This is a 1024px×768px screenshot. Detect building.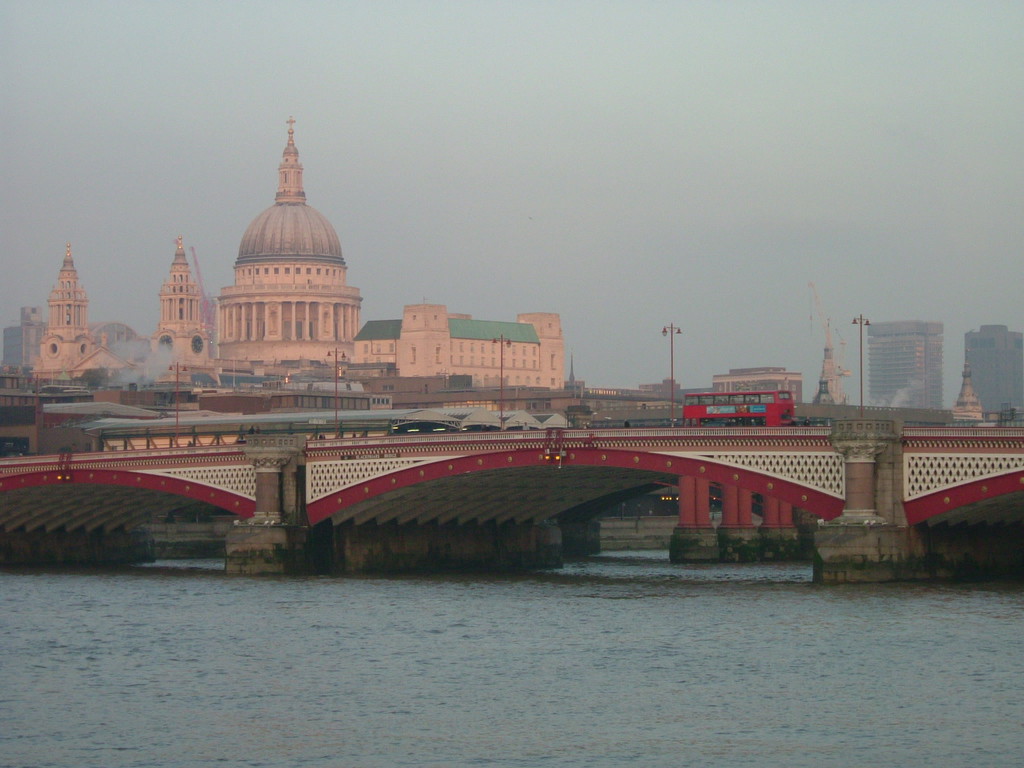
(964,322,1023,410).
